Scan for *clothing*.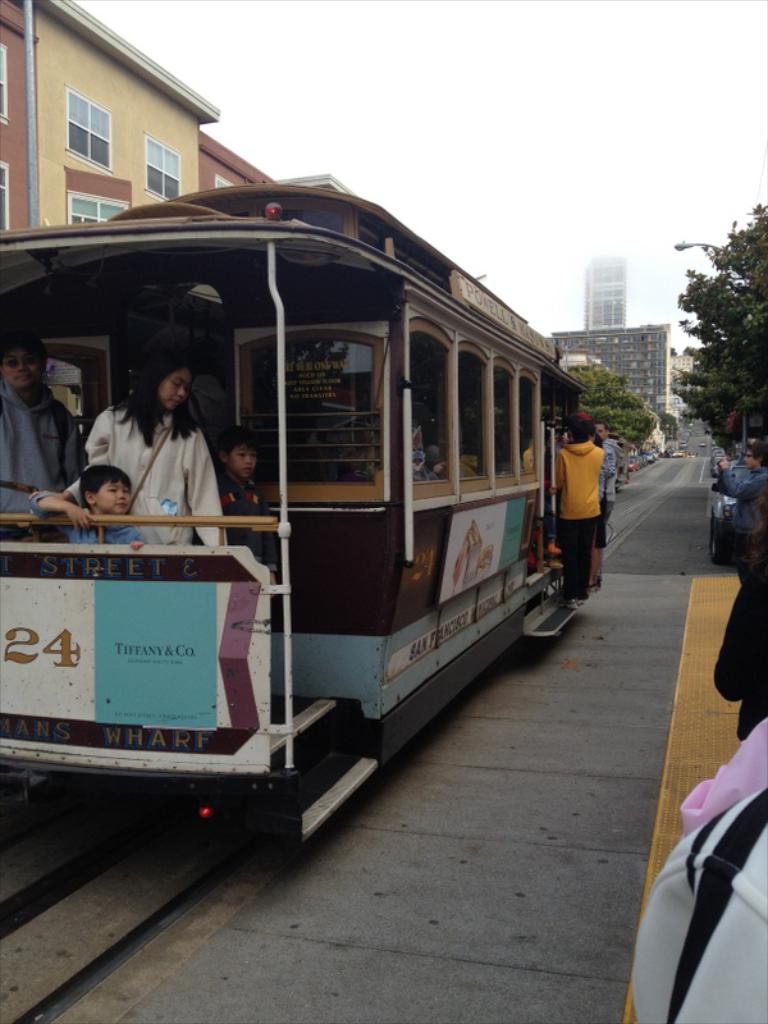
Scan result: <bbox>552, 448, 602, 600</bbox>.
